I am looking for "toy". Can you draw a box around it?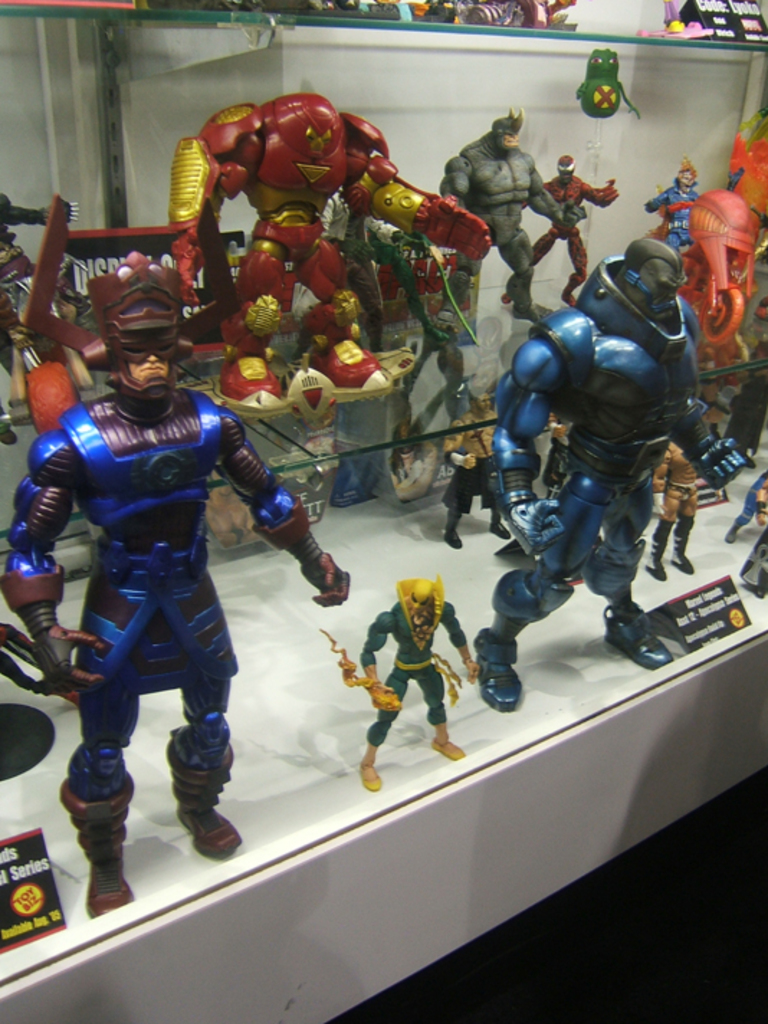
Sure, the bounding box is bbox=[157, 95, 524, 397].
